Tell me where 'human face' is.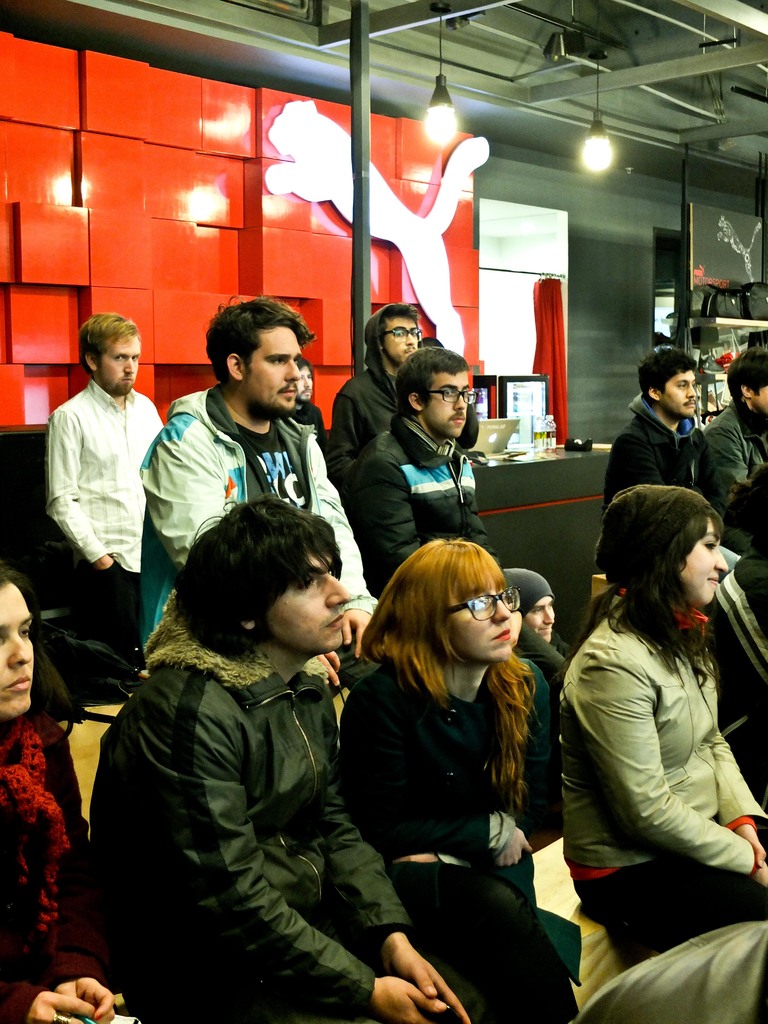
'human face' is at 296, 365, 314, 400.
